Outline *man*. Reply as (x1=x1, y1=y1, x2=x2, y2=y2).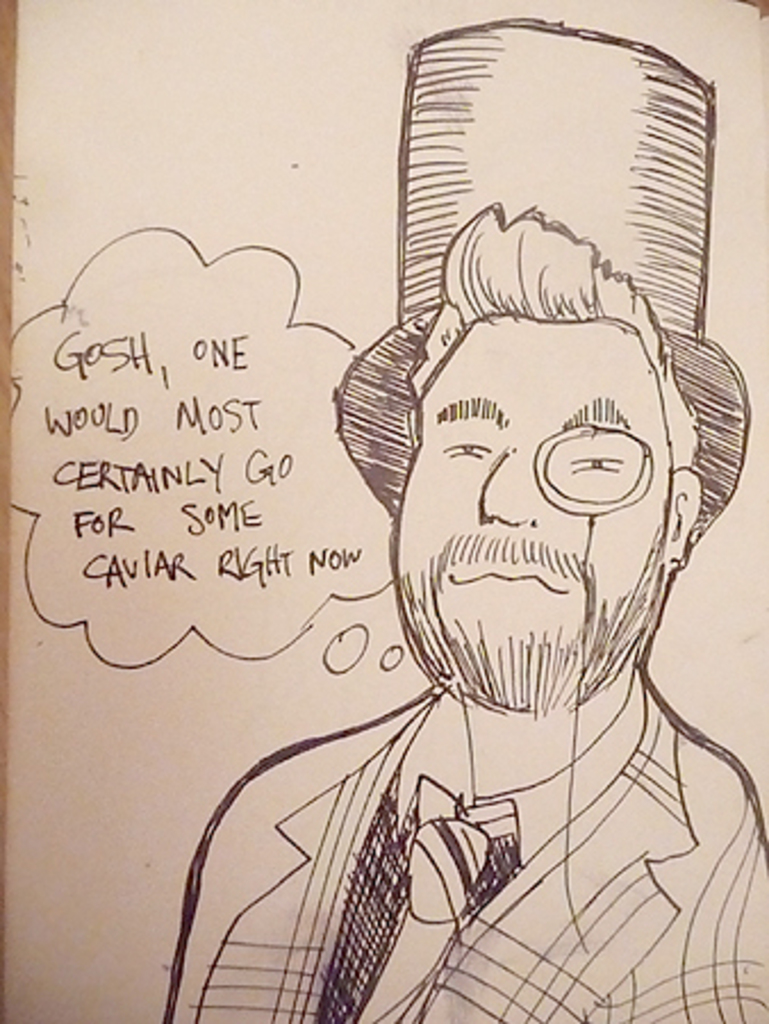
(x1=157, y1=11, x2=767, y2=1022).
